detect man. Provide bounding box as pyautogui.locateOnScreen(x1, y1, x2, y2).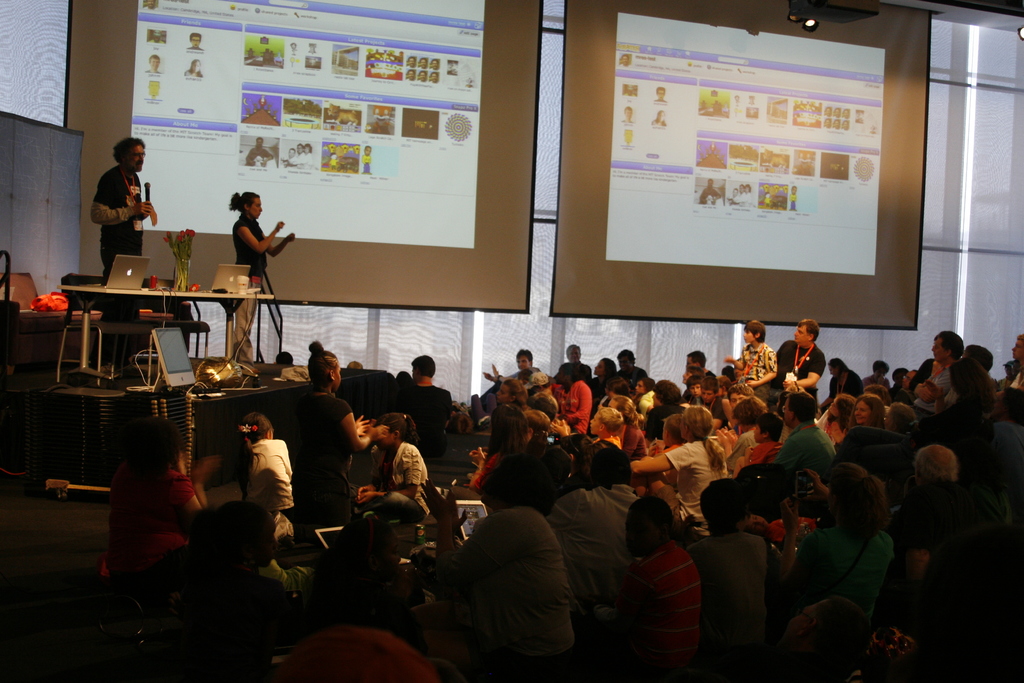
pyautogui.locateOnScreen(280, 348, 374, 520).
